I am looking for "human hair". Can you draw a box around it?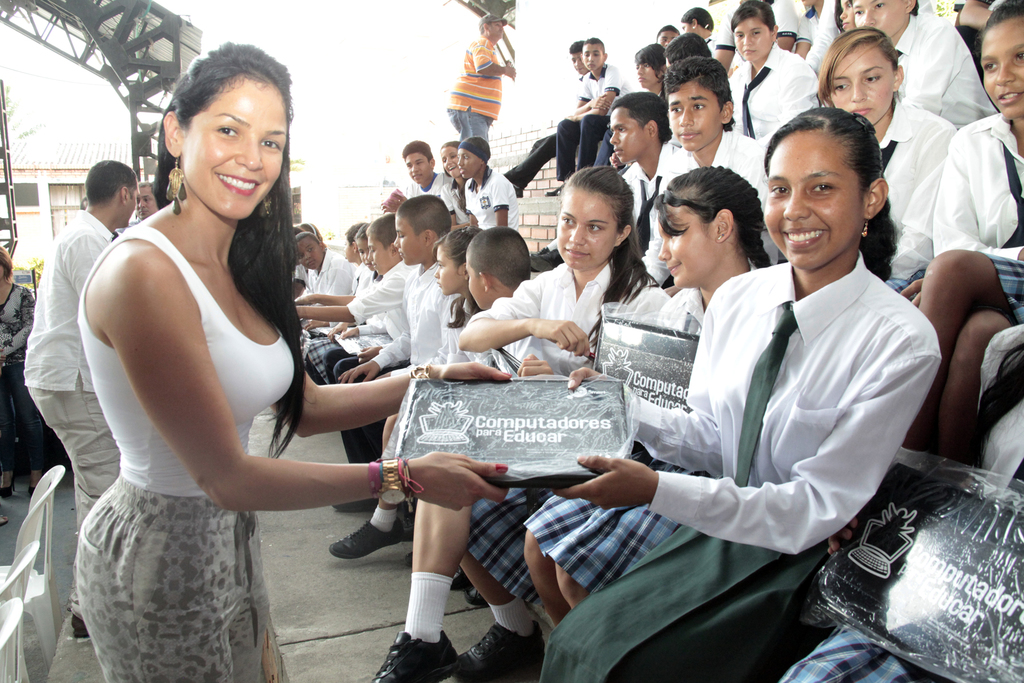
Sure, the bounding box is {"x1": 459, "y1": 135, "x2": 489, "y2": 162}.
